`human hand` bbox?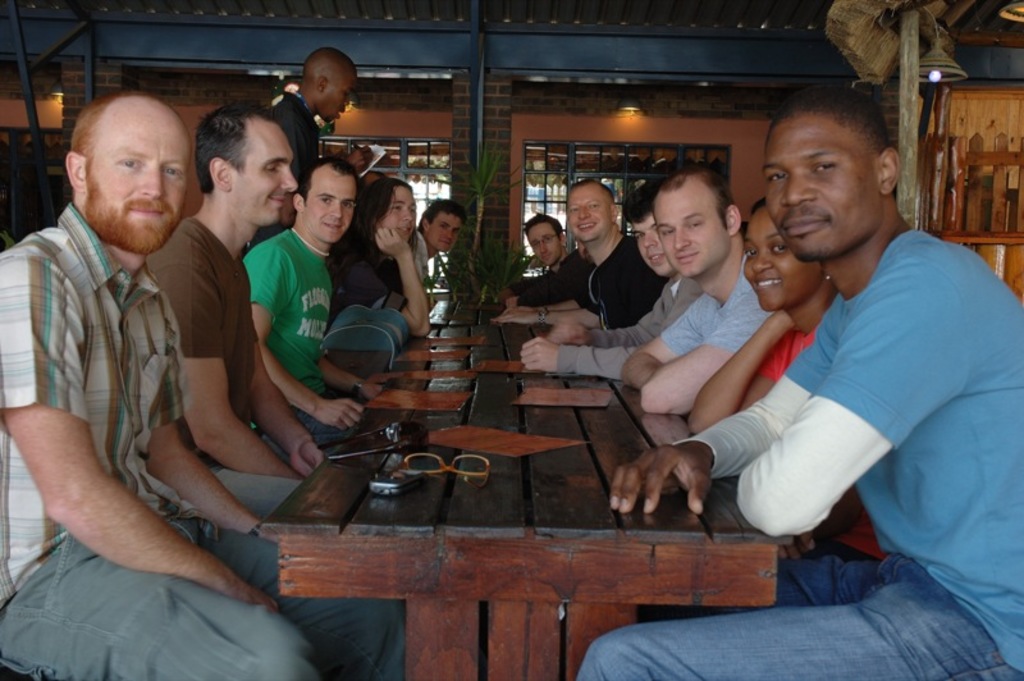
489,310,536,326
